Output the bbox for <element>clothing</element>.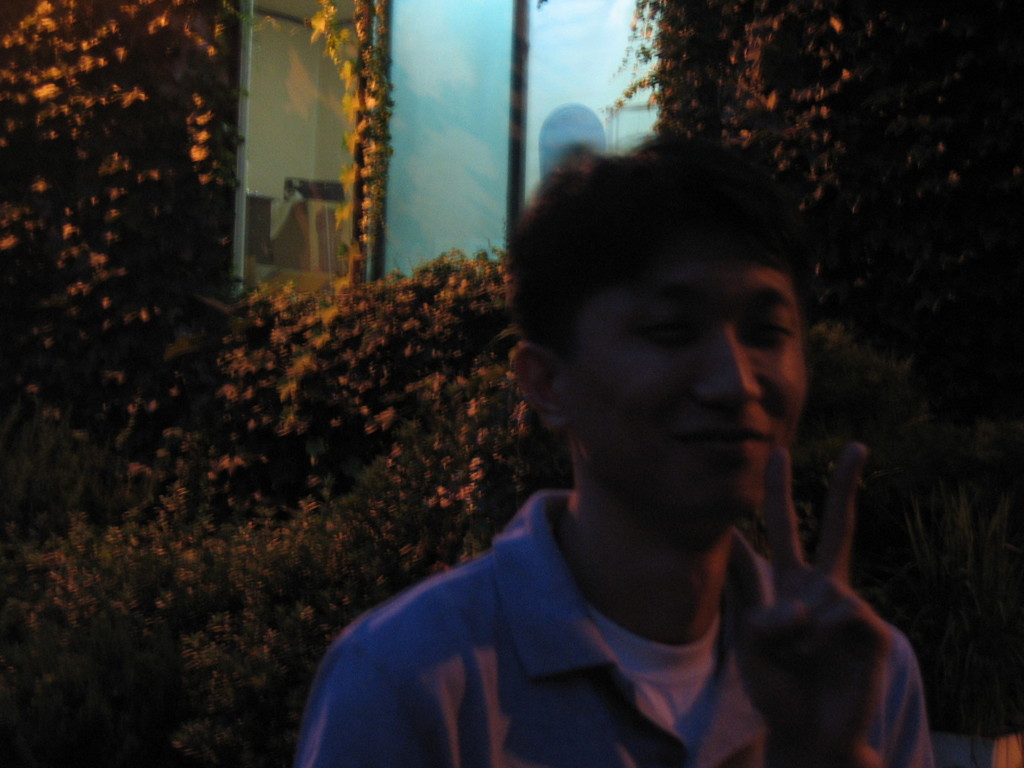
select_region(285, 471, 947, 767).
